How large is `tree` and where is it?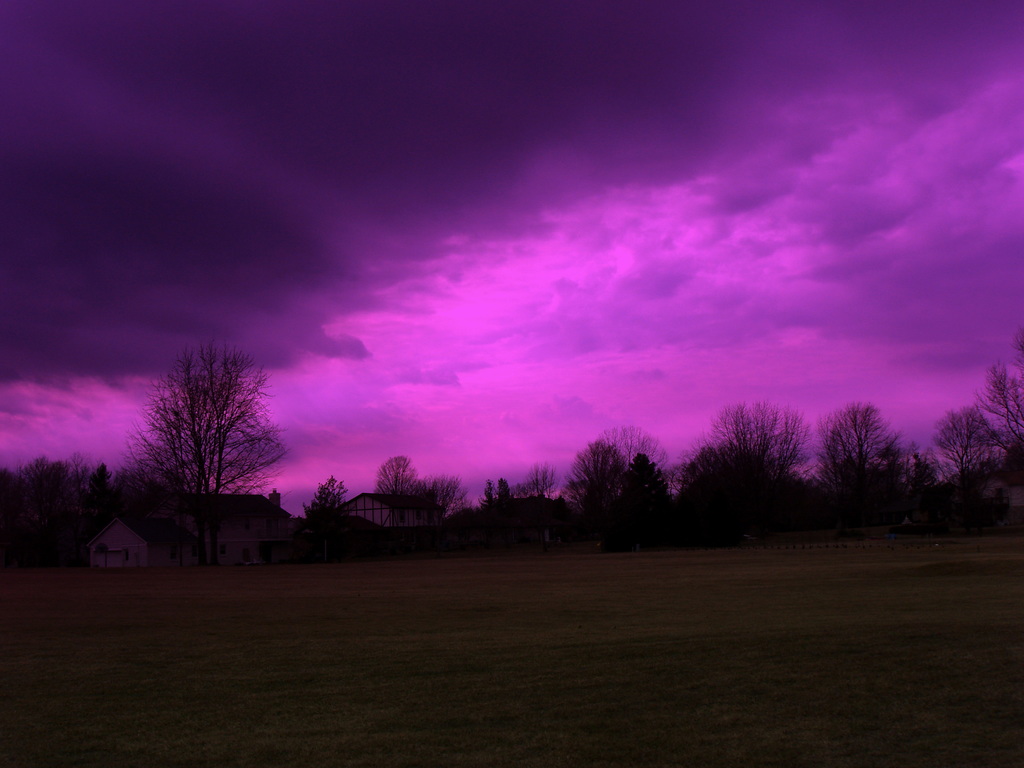
Bounding box: x1=297, y1=475, x2=356, y2=537.
